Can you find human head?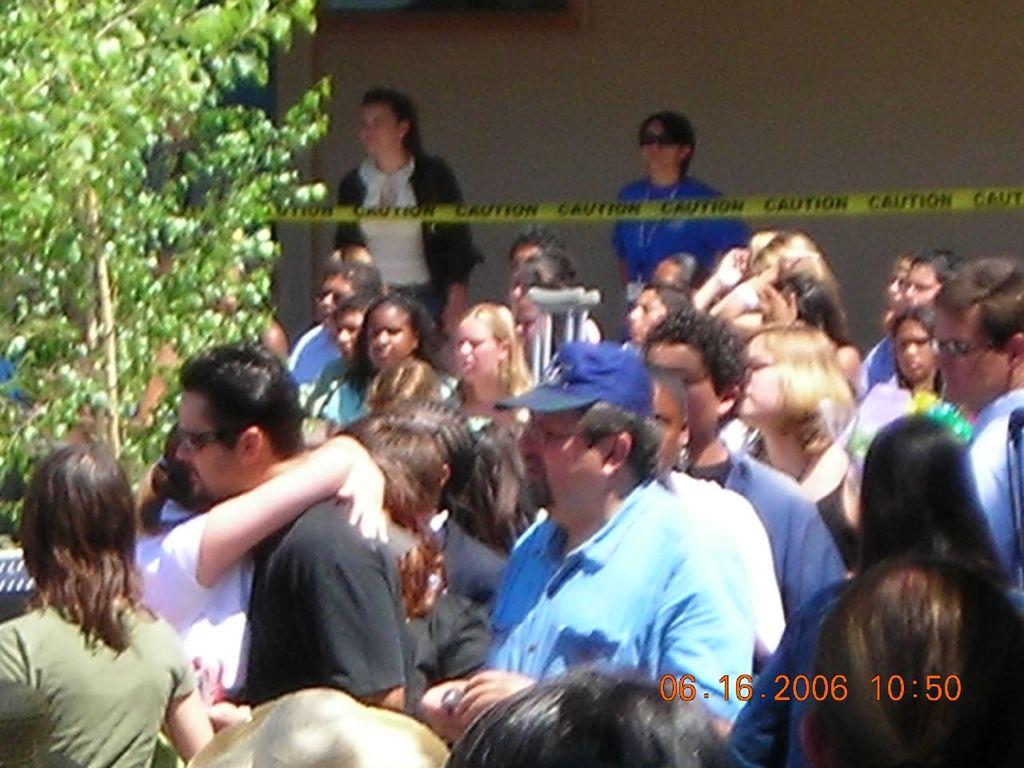
Yes, bounding box: {"x1": 739, "y1": 318, "x2": 843, "y2": 422}.
